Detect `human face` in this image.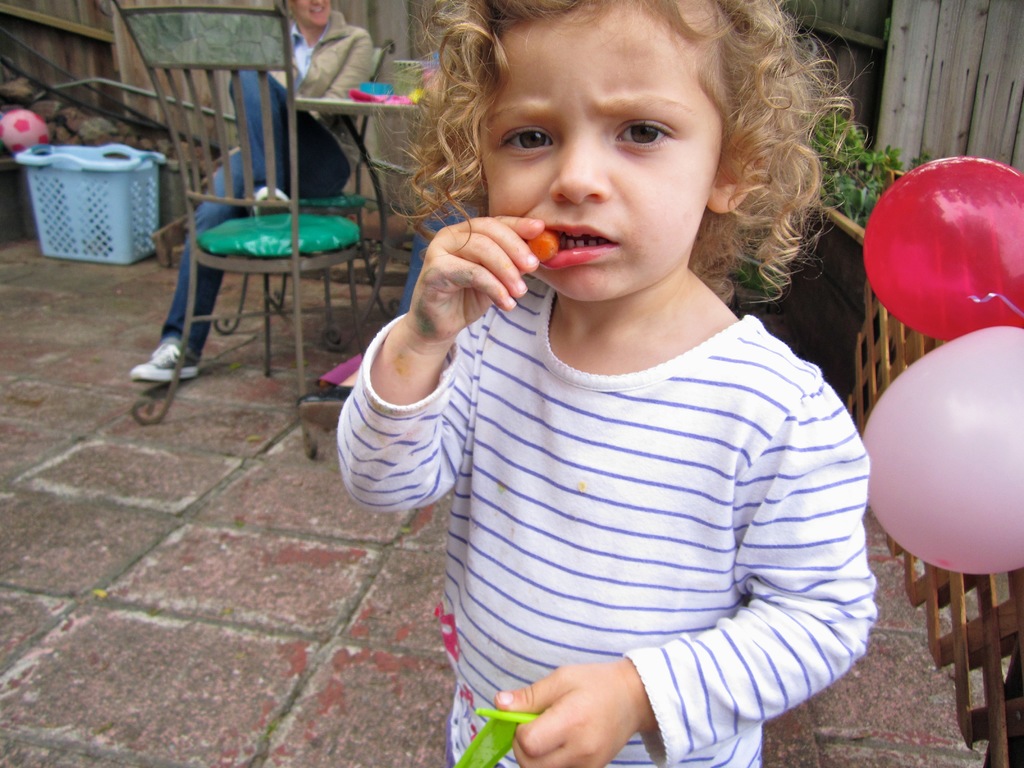
Detection: bbox=[477, 4, 721, 302].
